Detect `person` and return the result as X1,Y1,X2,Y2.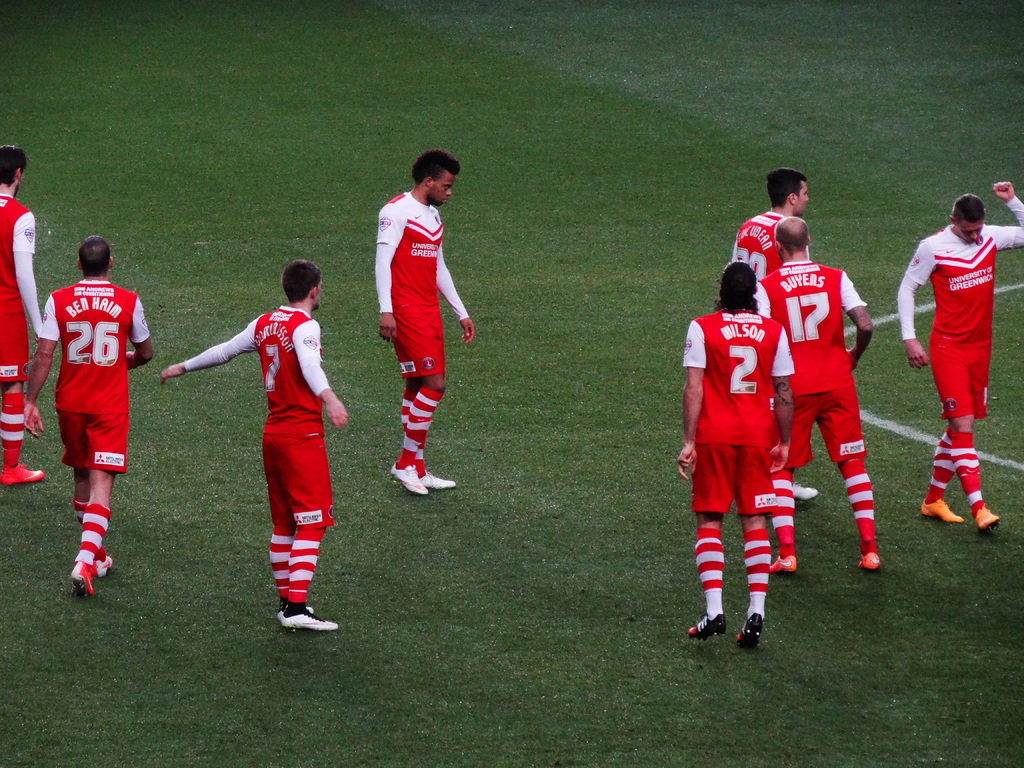
731,166,812,285.
